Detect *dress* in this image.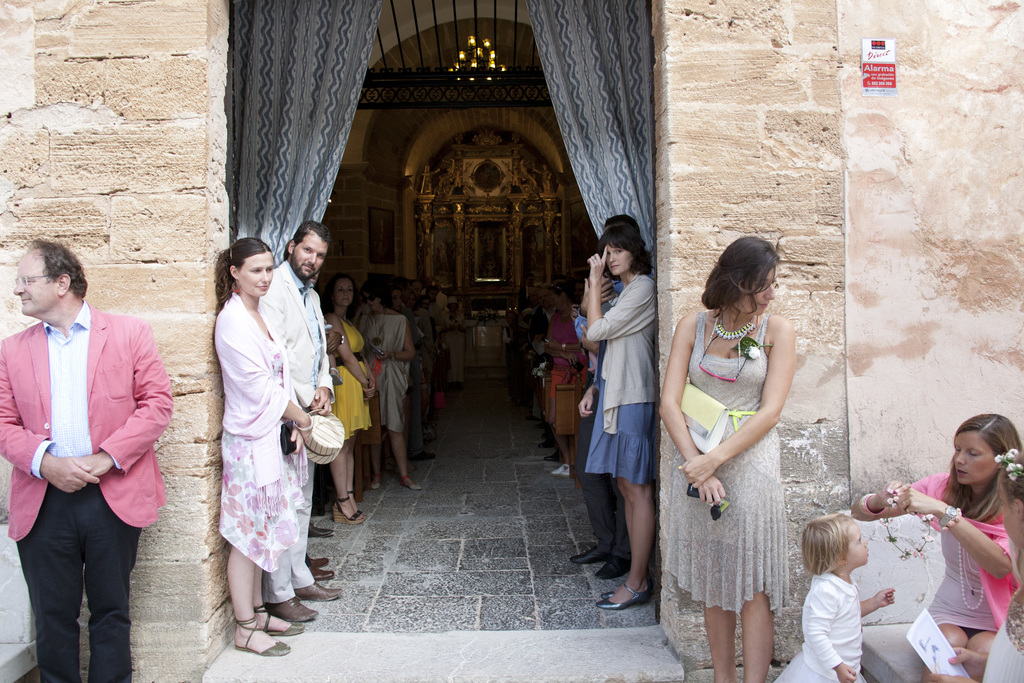
Detection: 584, 342, 653, 484.
